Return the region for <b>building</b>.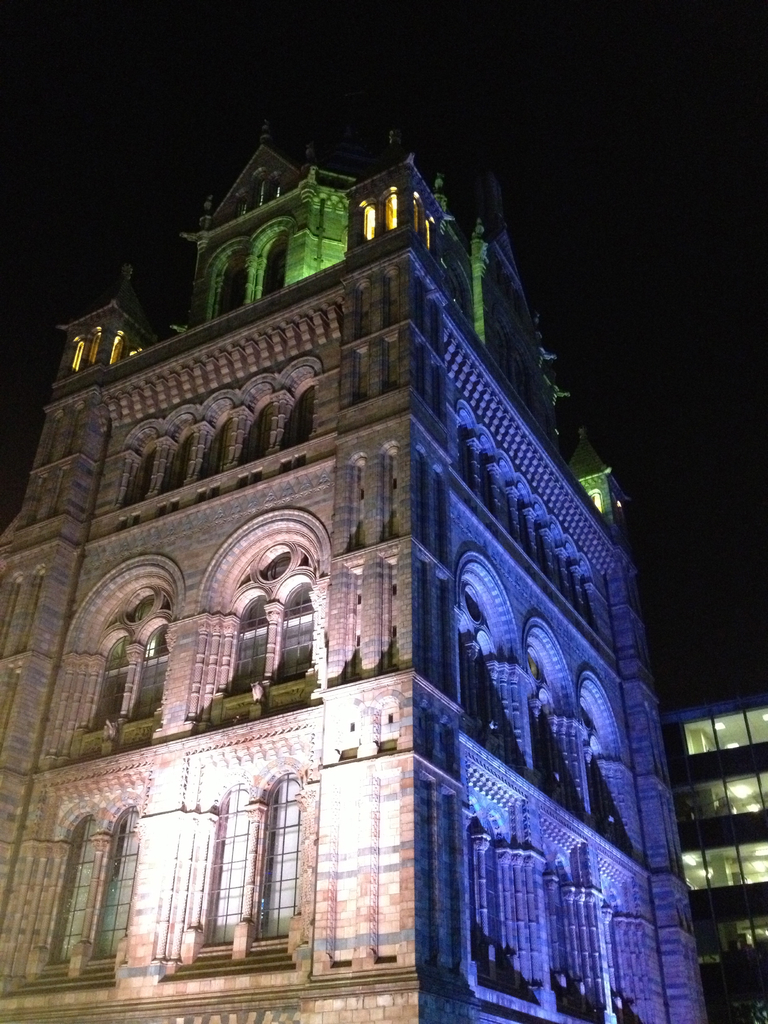
x1=0 y1=115 x2=718 y2=1023.
